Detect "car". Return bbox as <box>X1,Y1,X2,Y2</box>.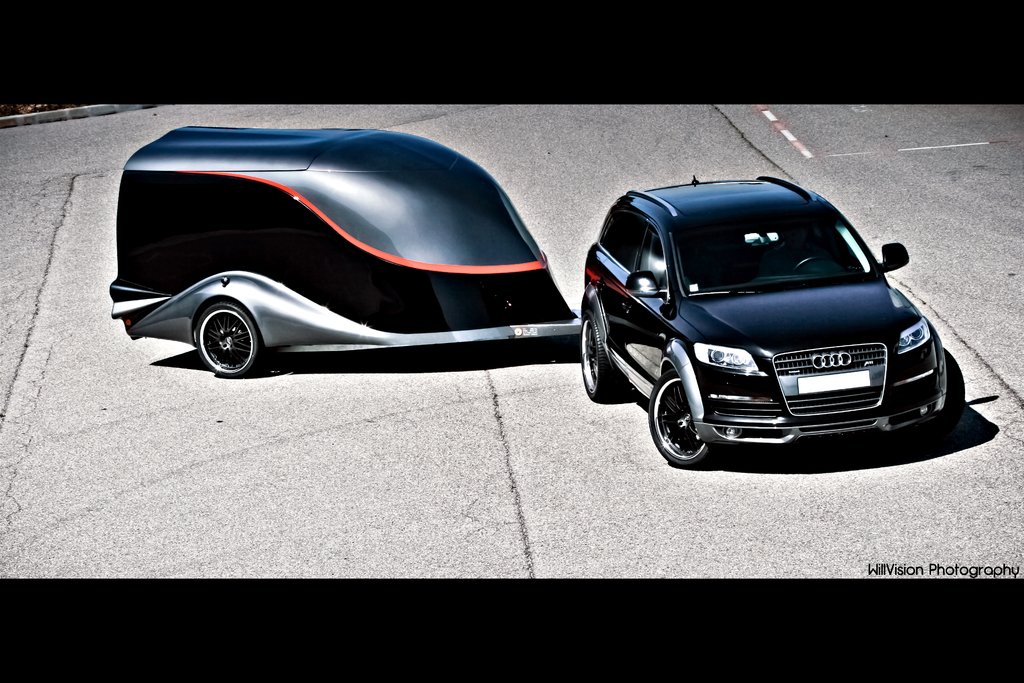
<box>583,179,969,465</box>.
